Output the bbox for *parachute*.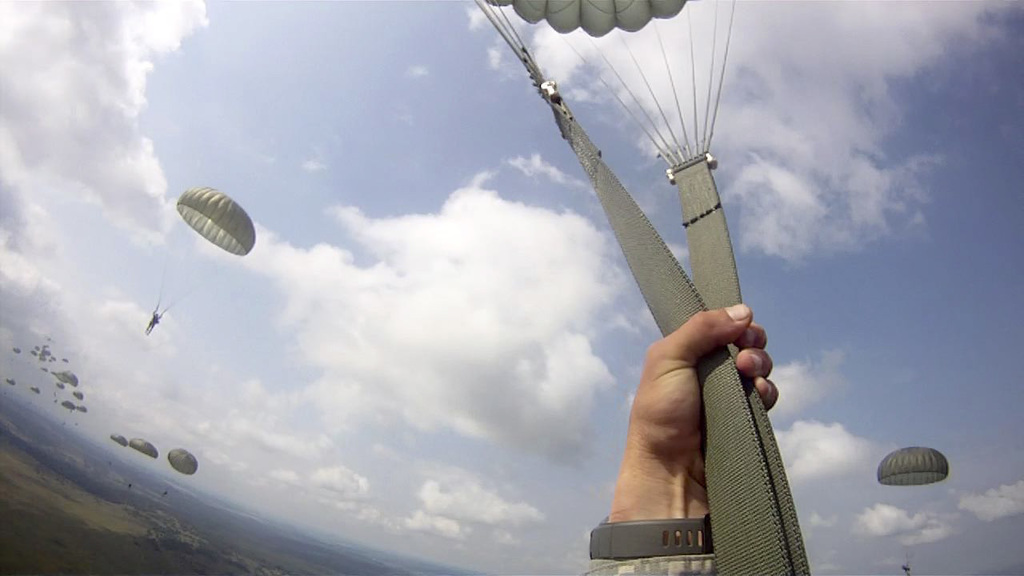
123/434/159/480.
